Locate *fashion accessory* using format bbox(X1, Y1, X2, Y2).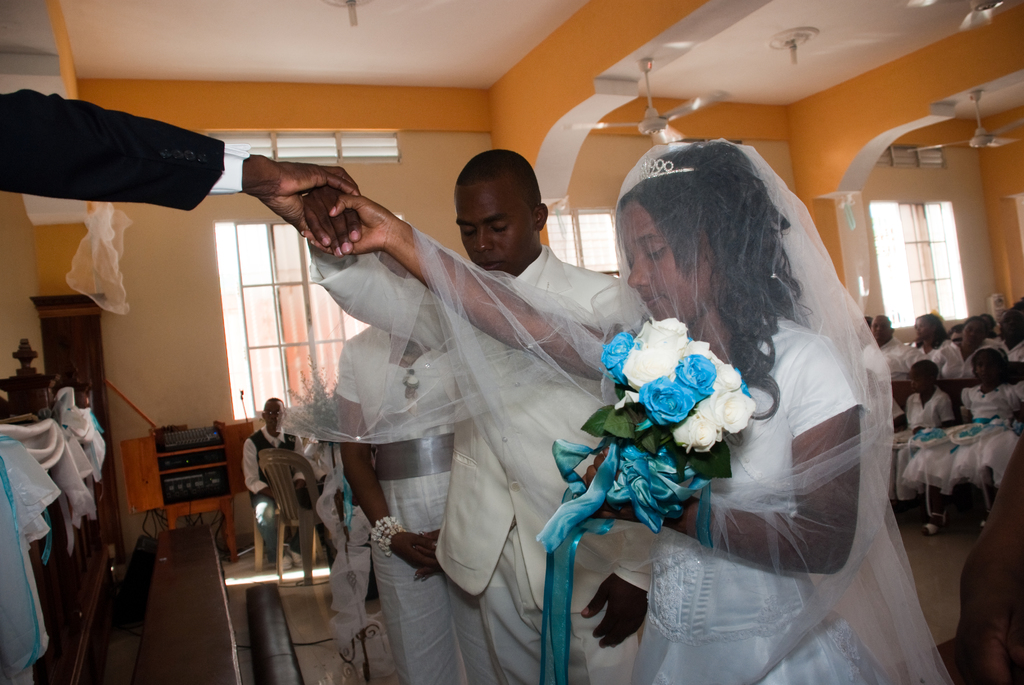
bbox(639, 157, 695, 182).
